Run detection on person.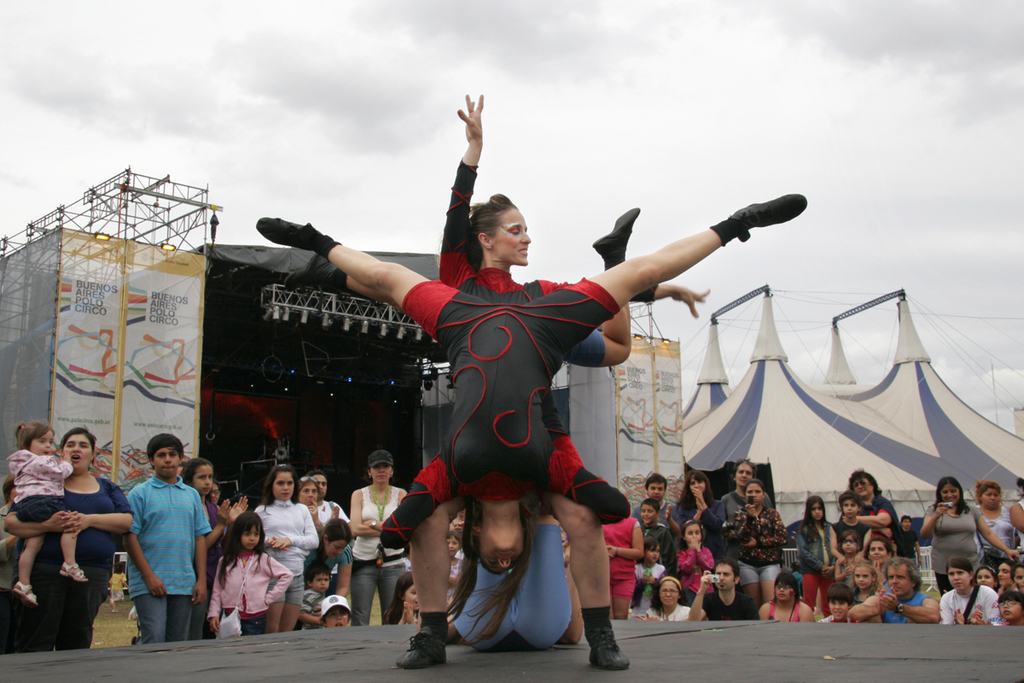
Result: (0,473,24,600).
